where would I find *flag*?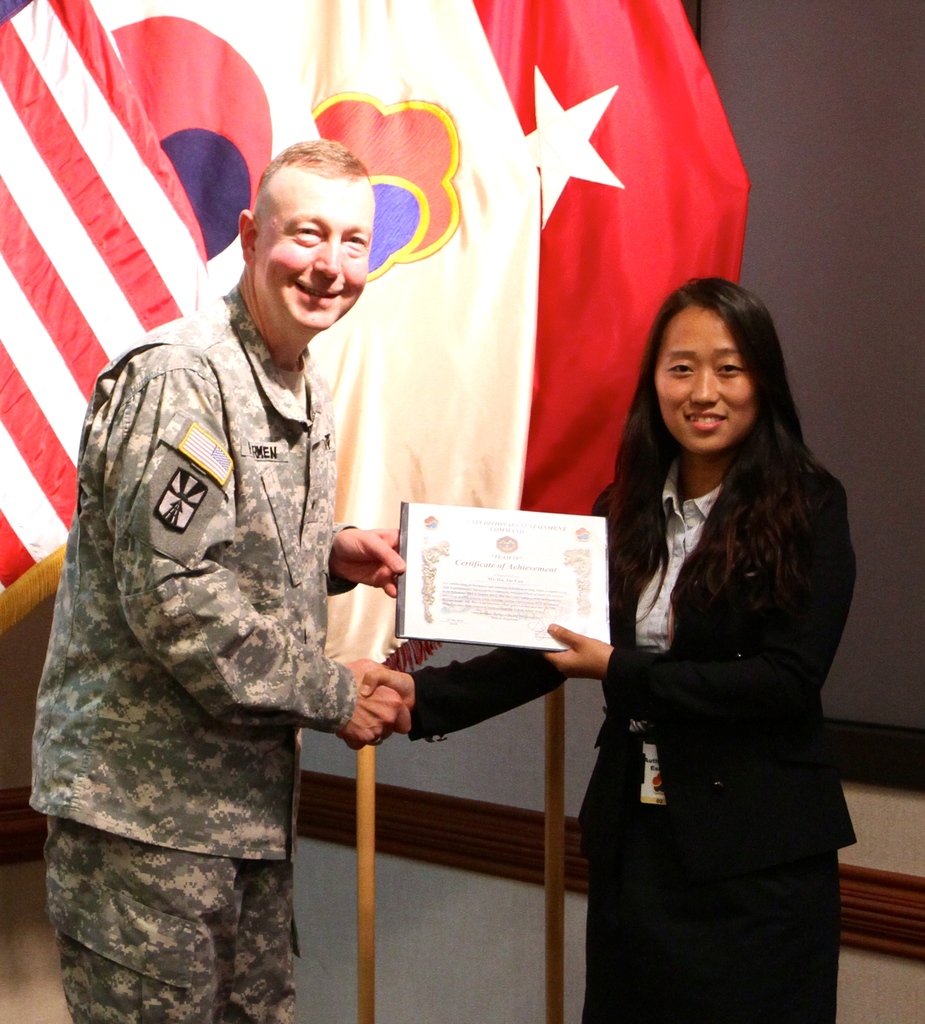
At rect(202, 0, 525, 662).
